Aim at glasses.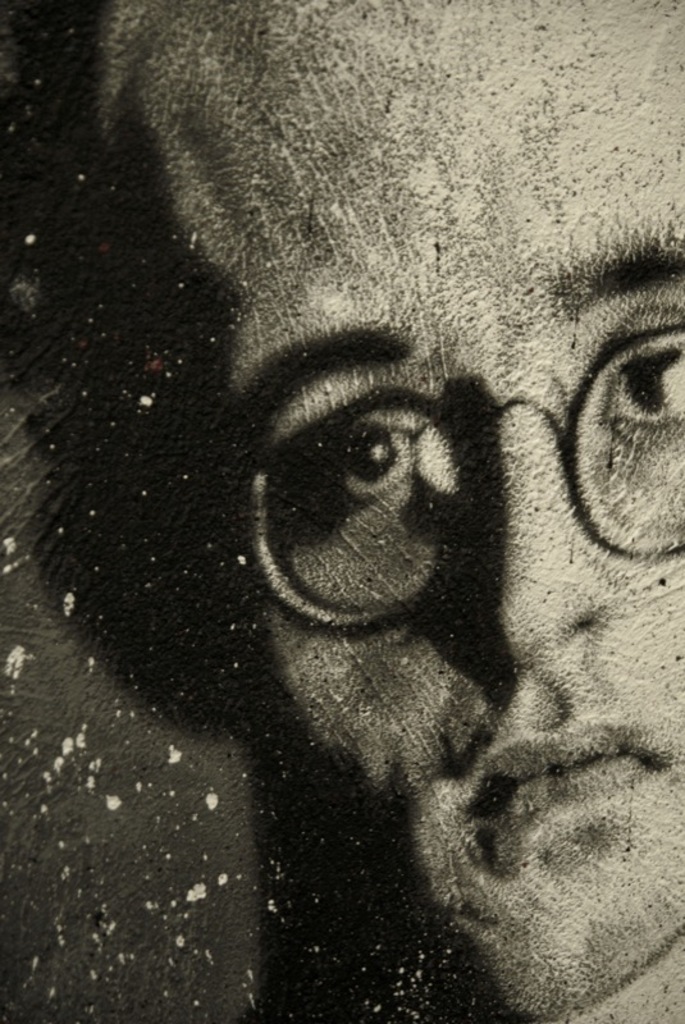
Aimed at 222, 321, 684, 639.
